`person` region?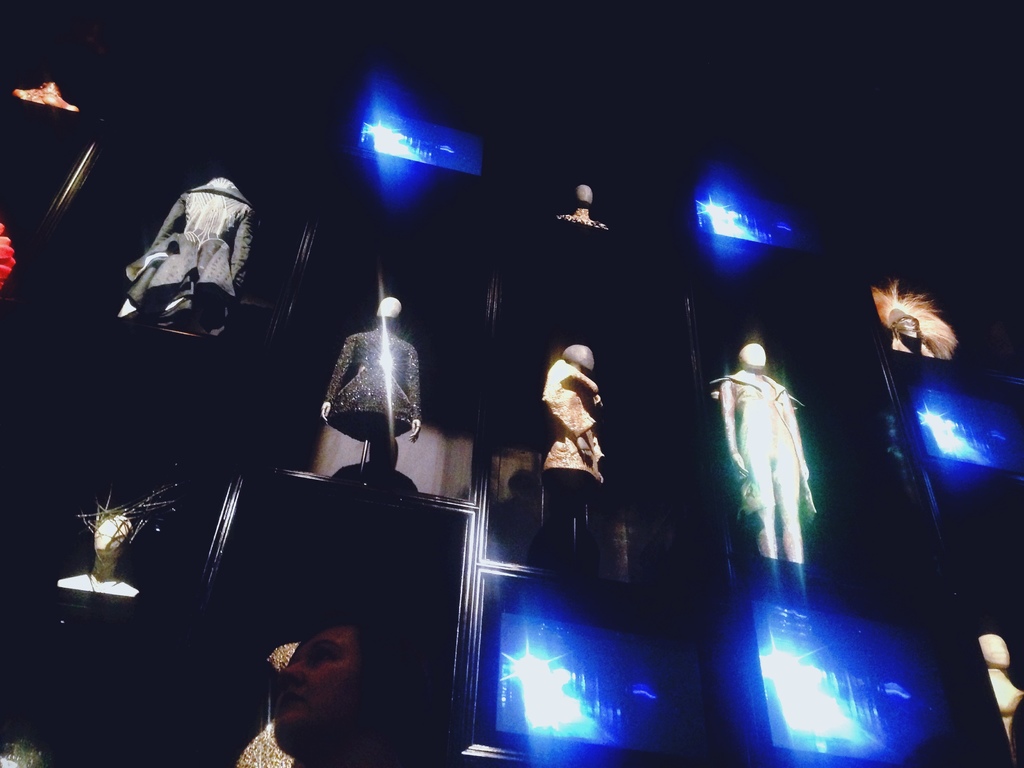
707, 342, 822, 604
